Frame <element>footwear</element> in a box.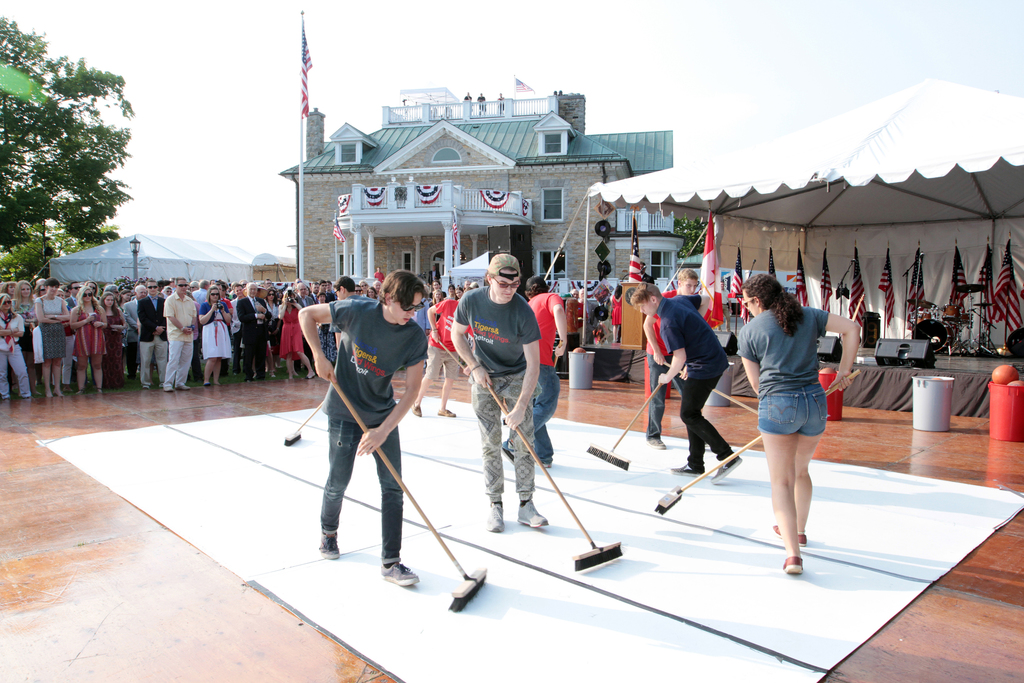
<region>177, 381, 189, 390</region>.
